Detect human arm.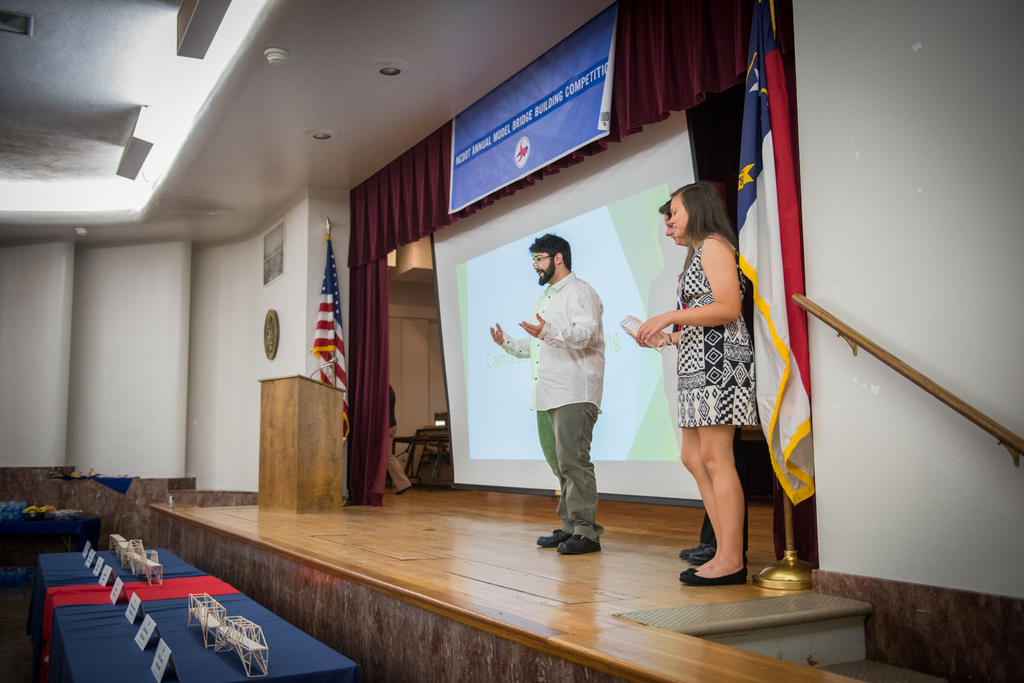
Detected at box(518, 278, 600, 349).
